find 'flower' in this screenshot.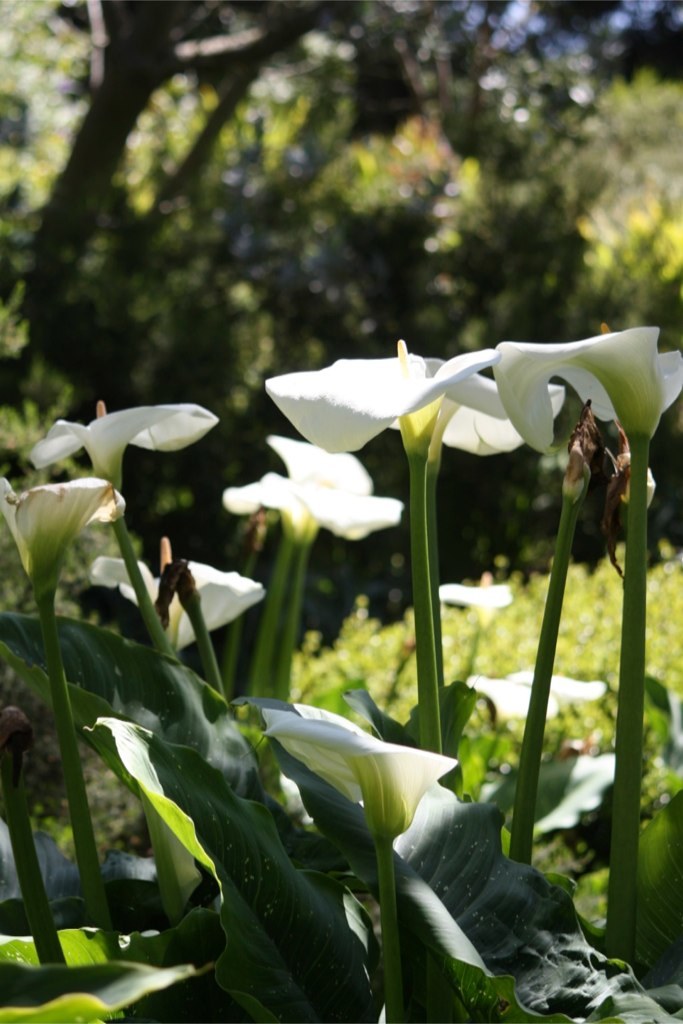
The bounding box for 'flower' is left=230, top=441, right=398, bottom=553.
